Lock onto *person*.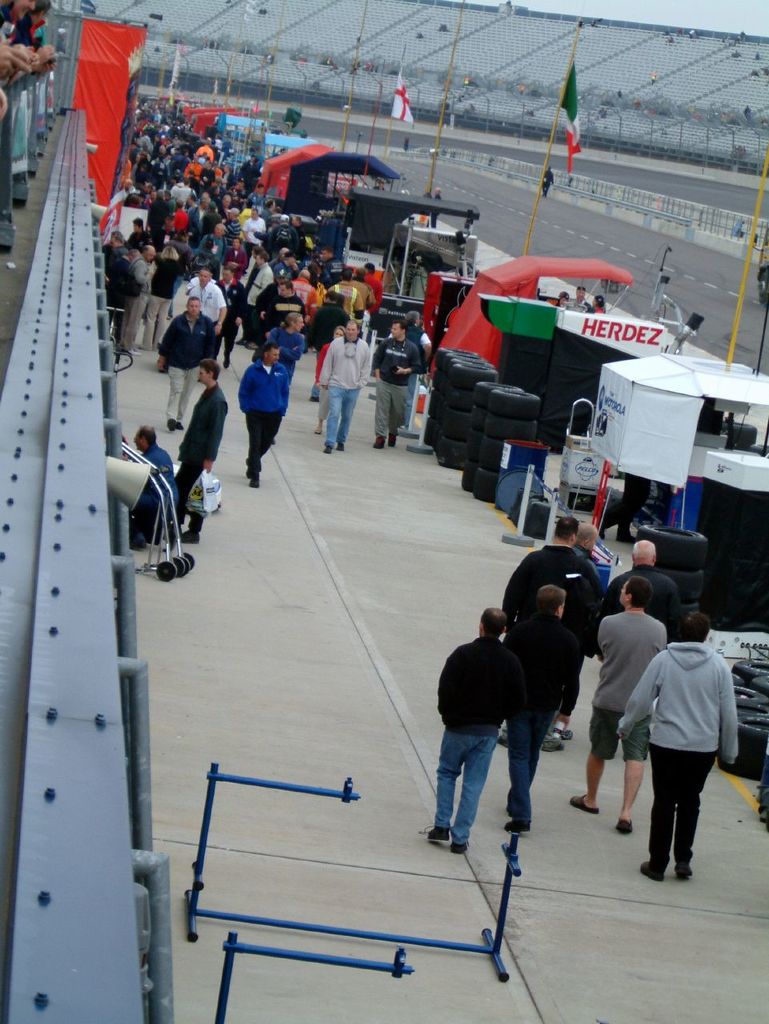
Locked: [619,600,741,878].
